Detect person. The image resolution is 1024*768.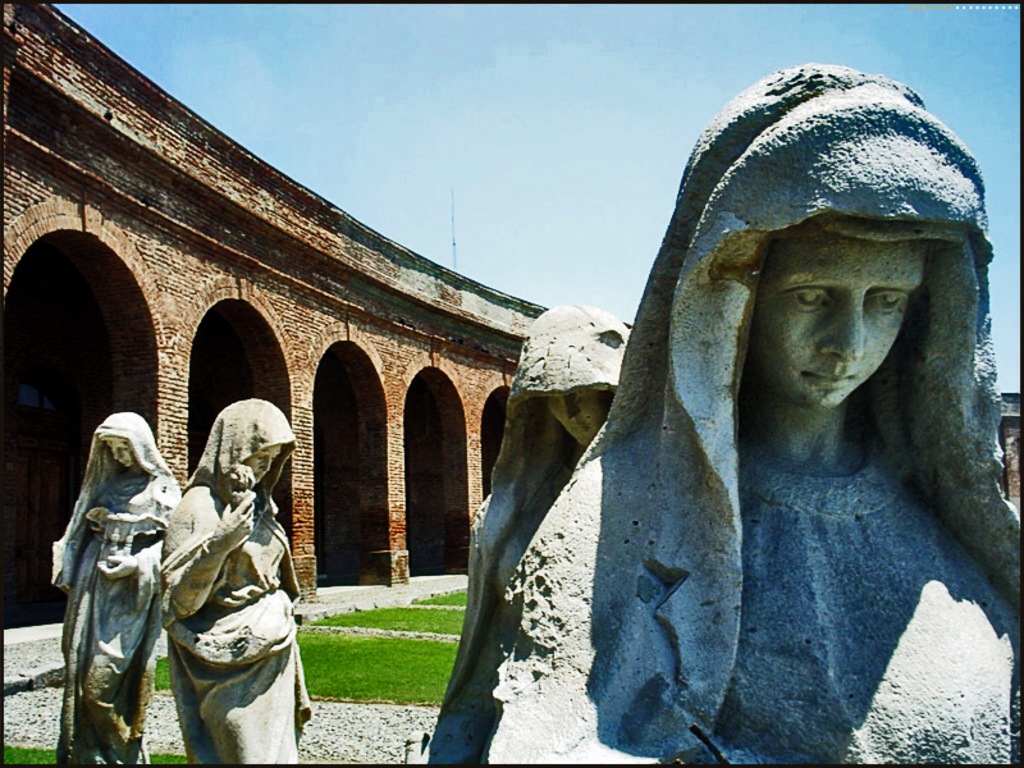
156:399:310:767.
